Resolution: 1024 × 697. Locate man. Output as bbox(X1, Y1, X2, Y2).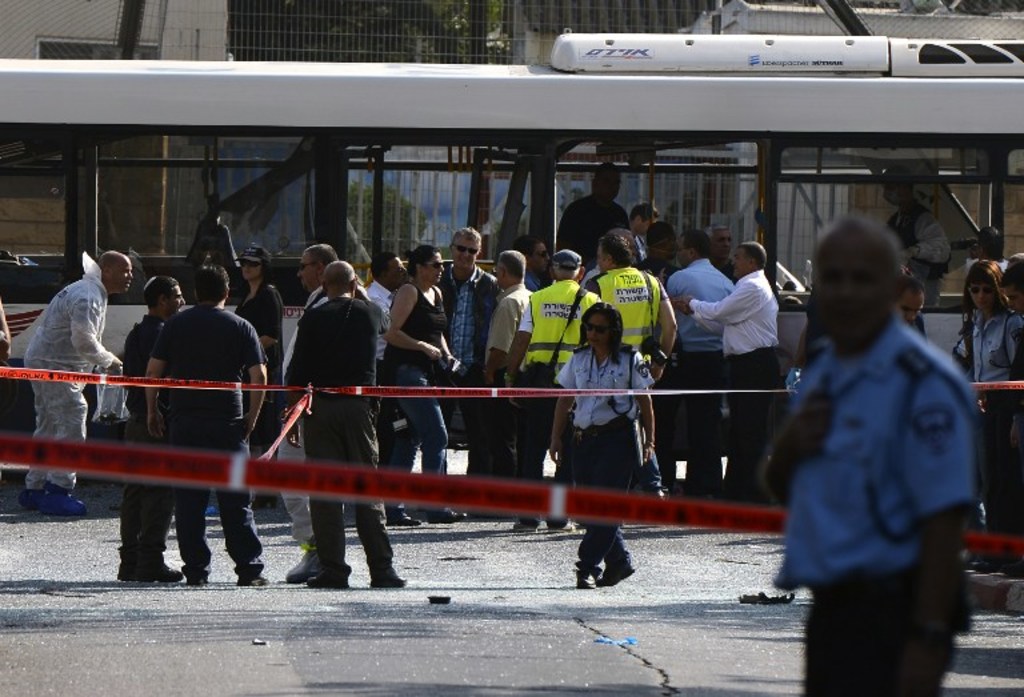
bbox(440, 225, 505, 525).
